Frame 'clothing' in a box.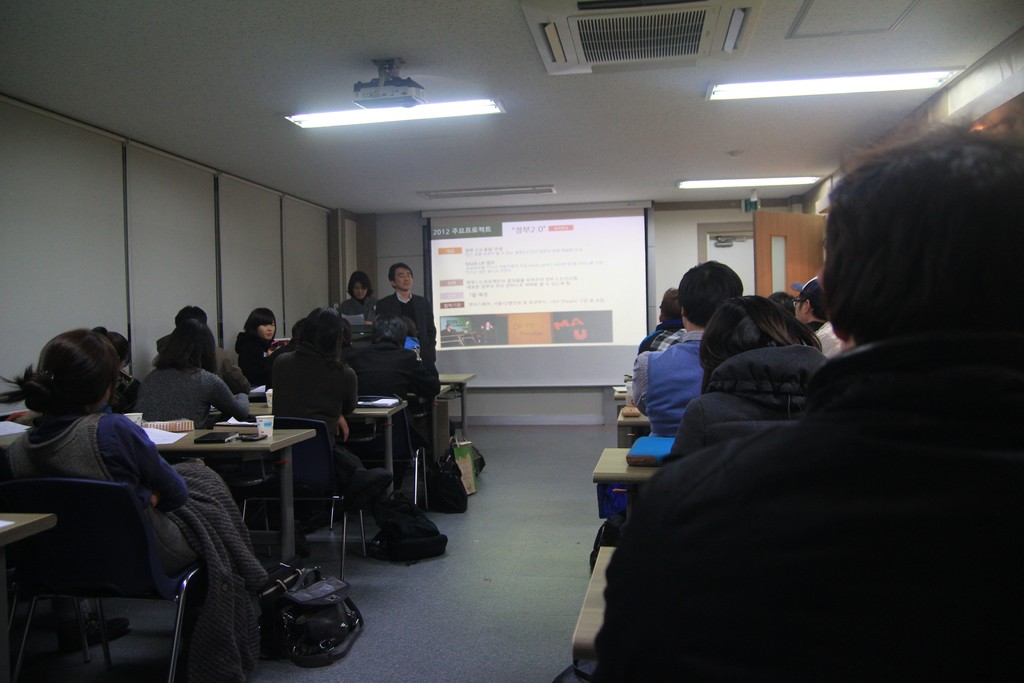
{"left": 626, "top": 336, "right": 691, "bottom": 451}.
